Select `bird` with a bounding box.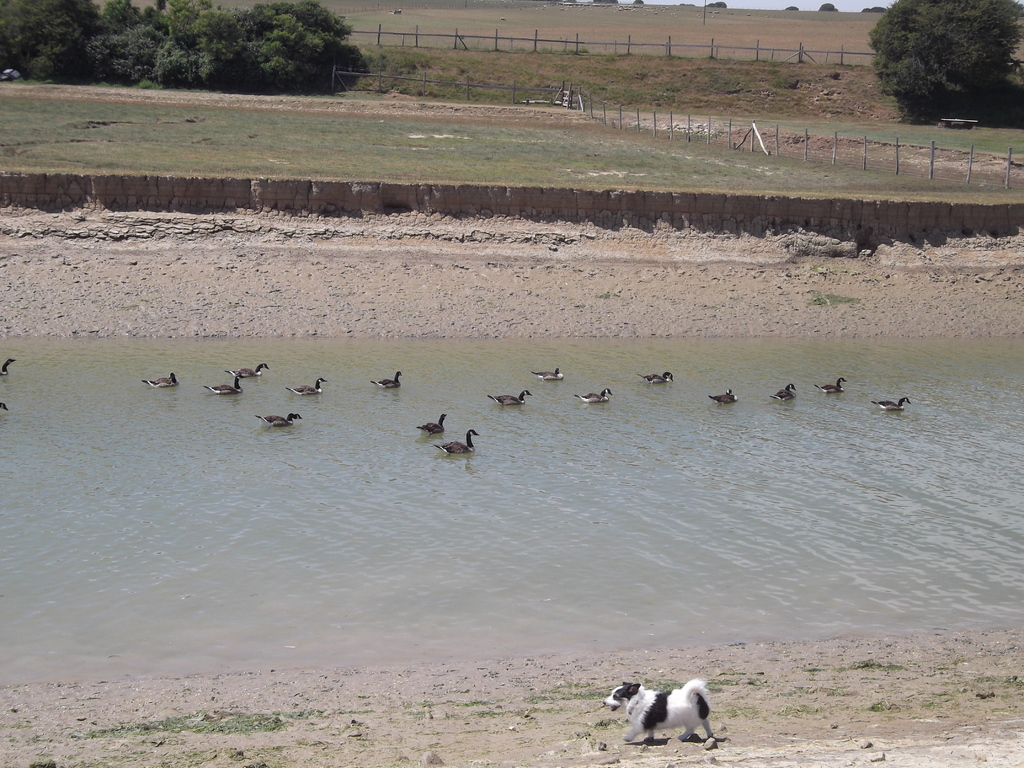
box(143, 369, 180, 388).
